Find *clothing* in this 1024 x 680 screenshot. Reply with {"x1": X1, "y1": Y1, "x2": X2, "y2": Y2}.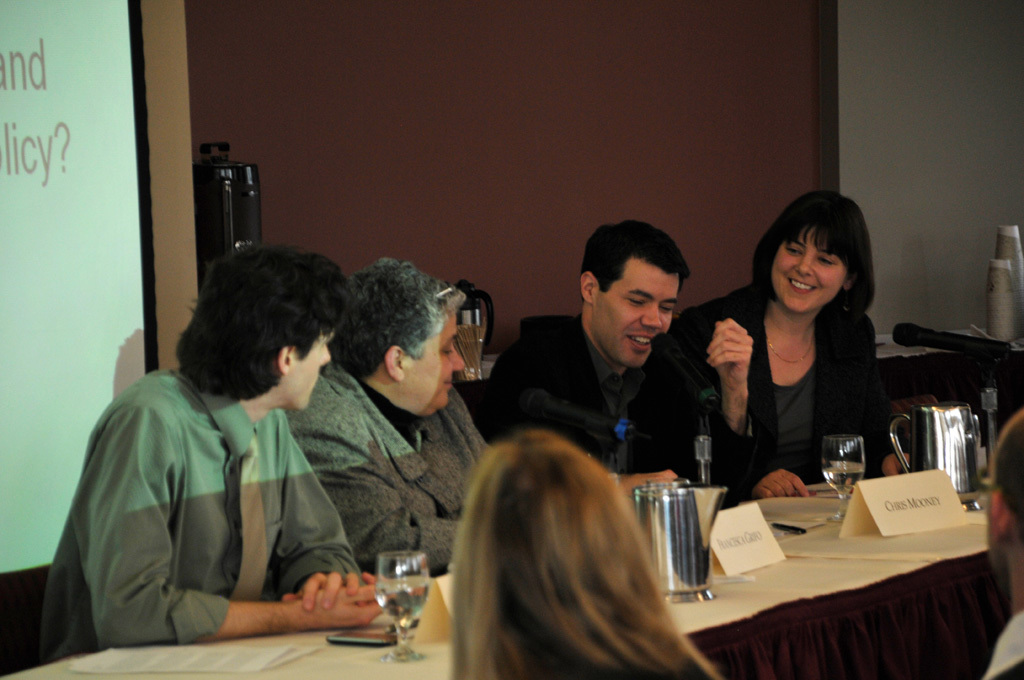
{"x1": 488, "y1": 309, "x2": 752, "y2": 486}.
